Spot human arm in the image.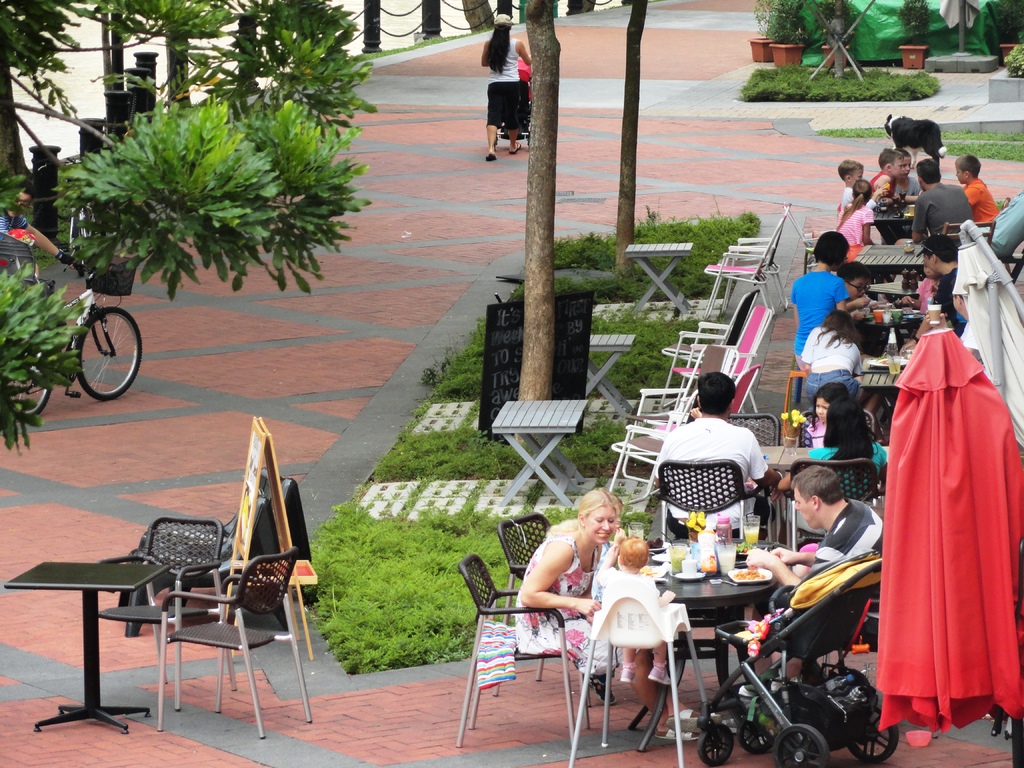
human arm found at BBox(800, 328, 814, 371).
